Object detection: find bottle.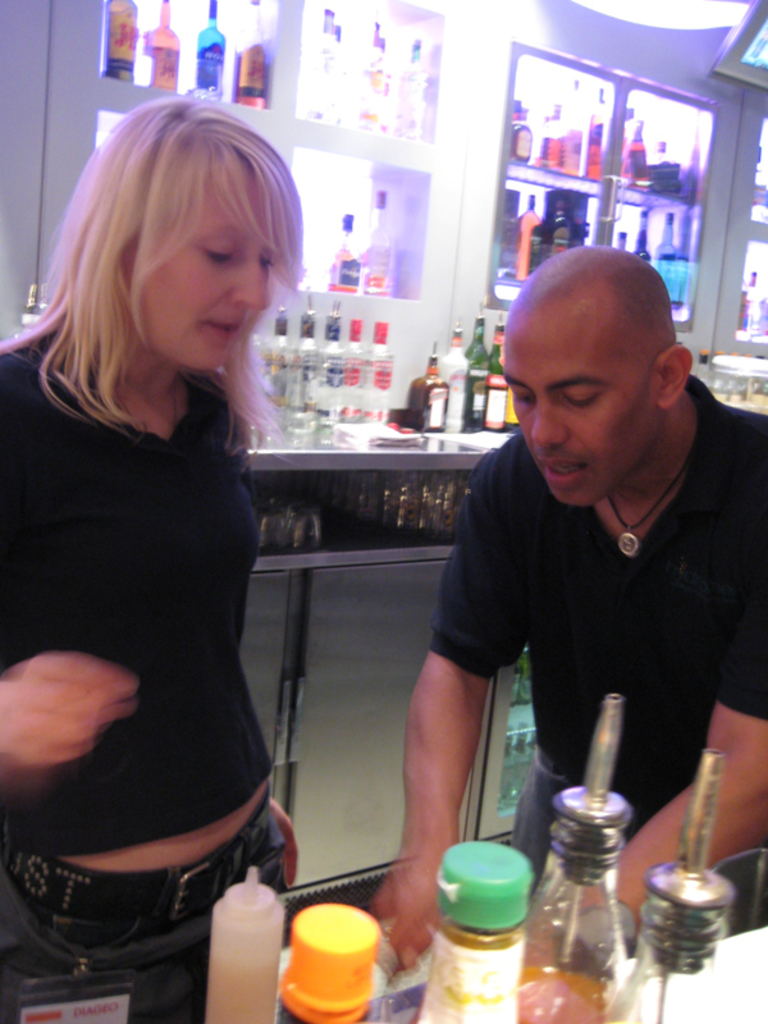
104, 0, 145, 90.
